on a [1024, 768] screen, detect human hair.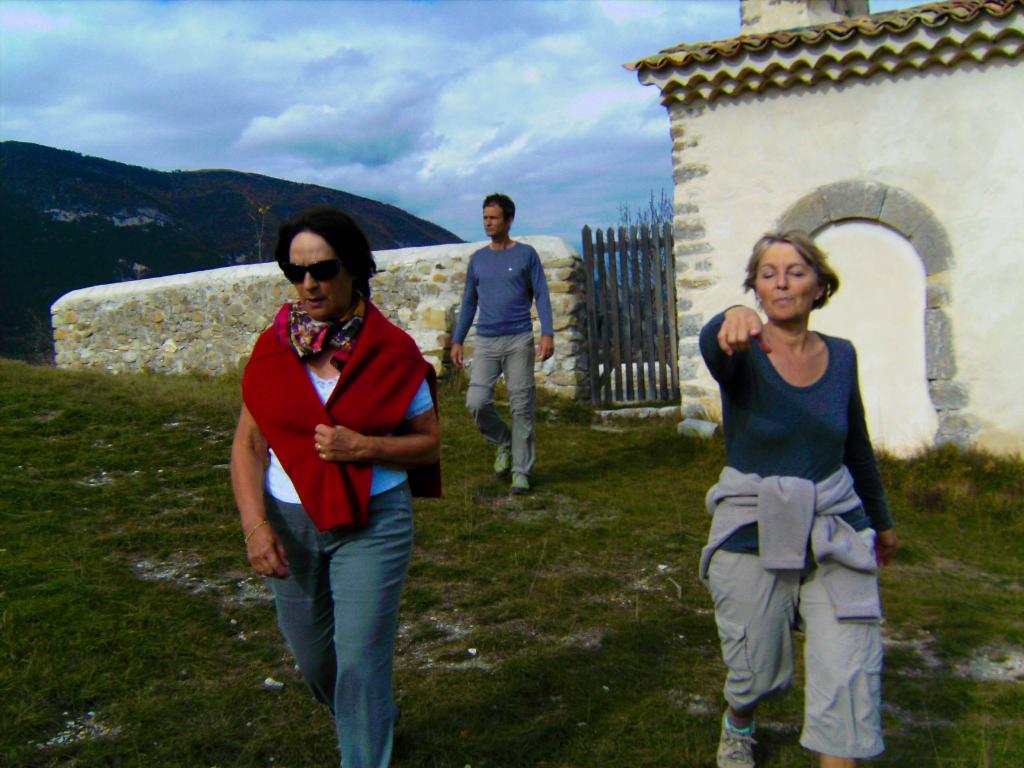
Rect(282, 206, 387, 316).
